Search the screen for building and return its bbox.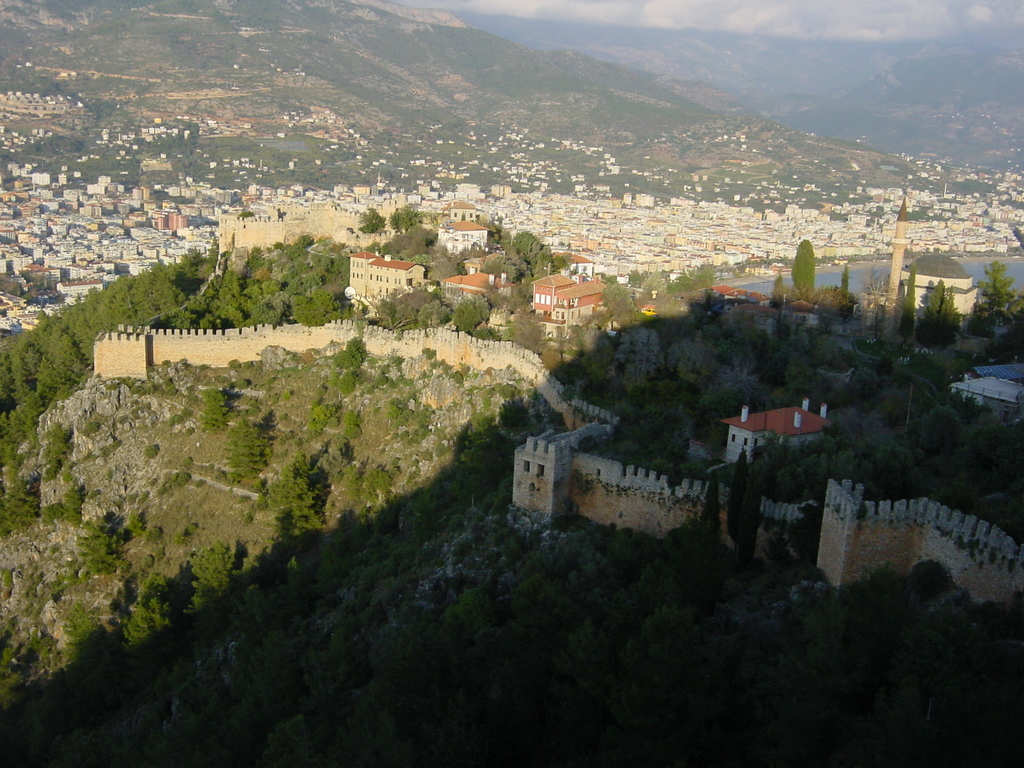
Found: region(721, 398, 832, 471).
